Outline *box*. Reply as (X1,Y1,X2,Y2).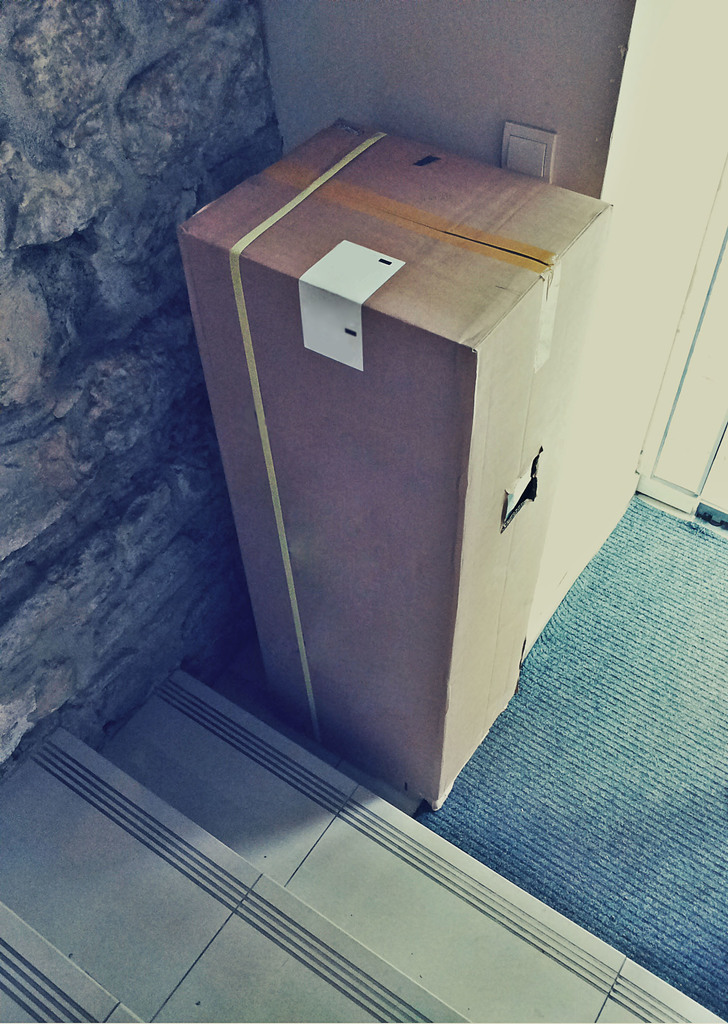
(197,99,626,801).
